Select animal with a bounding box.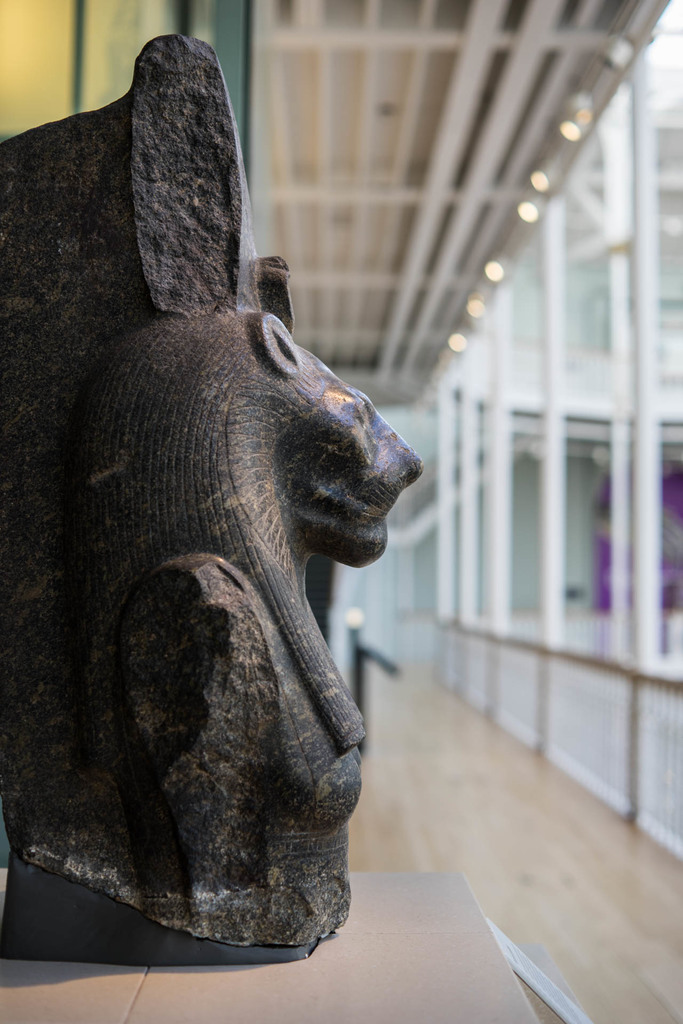
Rect(67, 314, 418, 958).
